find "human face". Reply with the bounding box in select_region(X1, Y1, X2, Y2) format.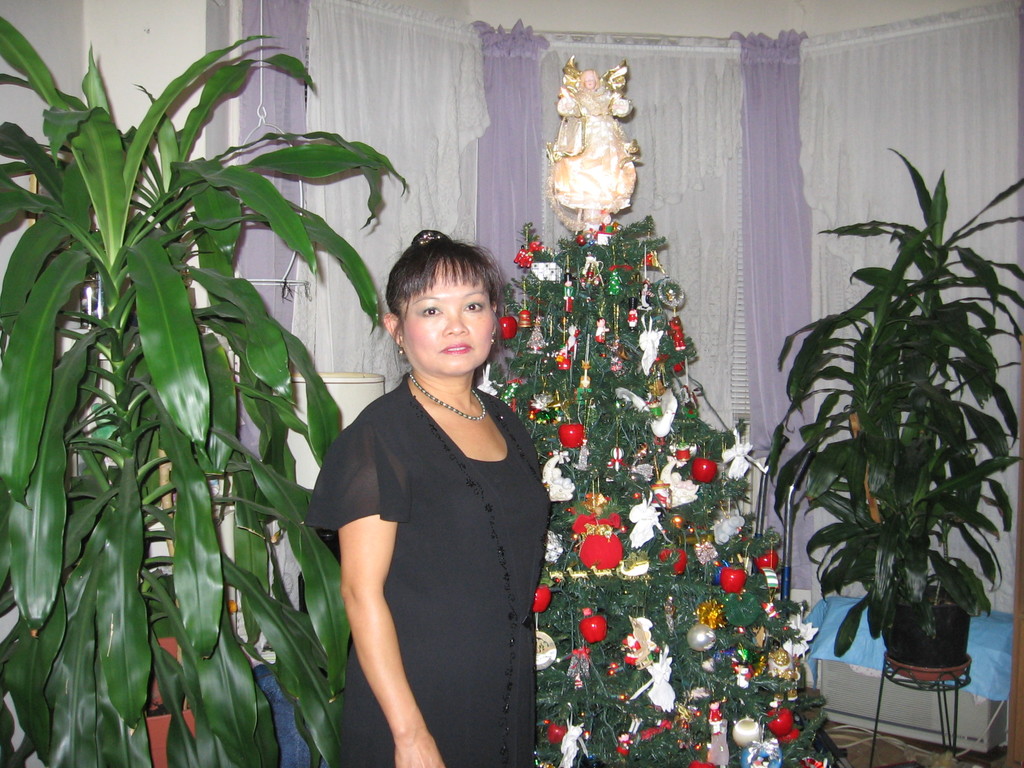
select_region(399, 257, 493, 376).
